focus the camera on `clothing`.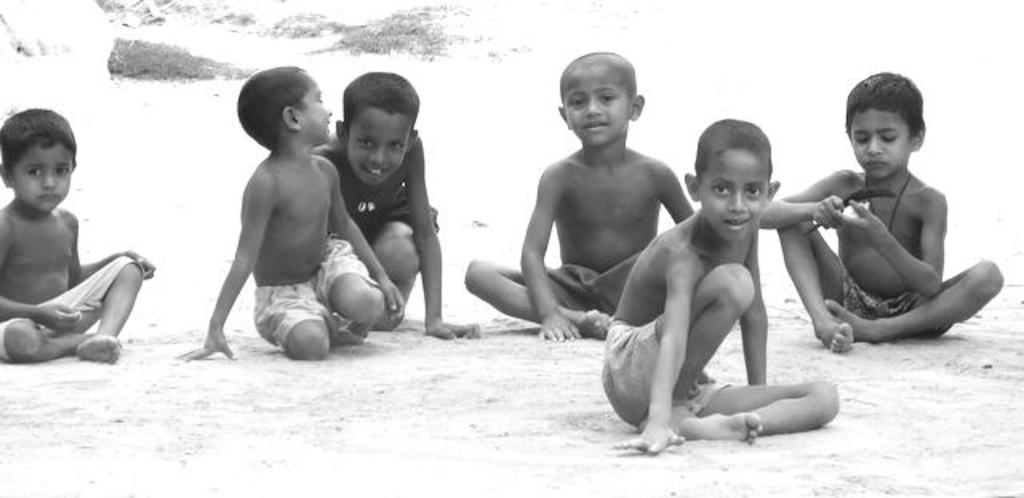
Focus region: bbox=[589, 314, 738, 429].
